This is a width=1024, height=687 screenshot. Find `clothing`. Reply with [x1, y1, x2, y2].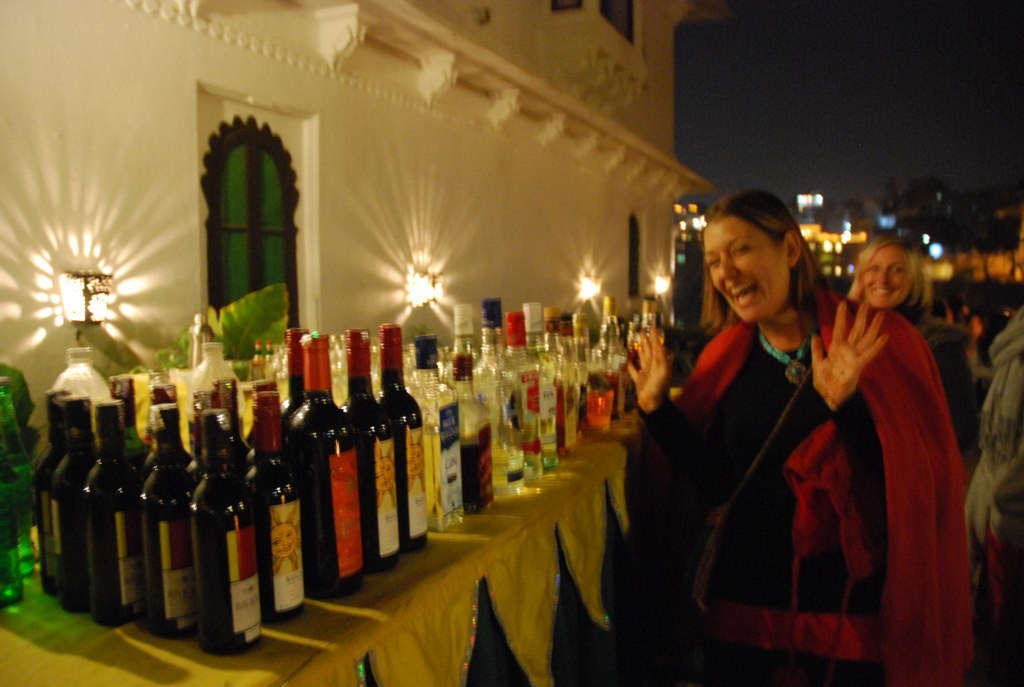
[917, 307, 977, 443].
